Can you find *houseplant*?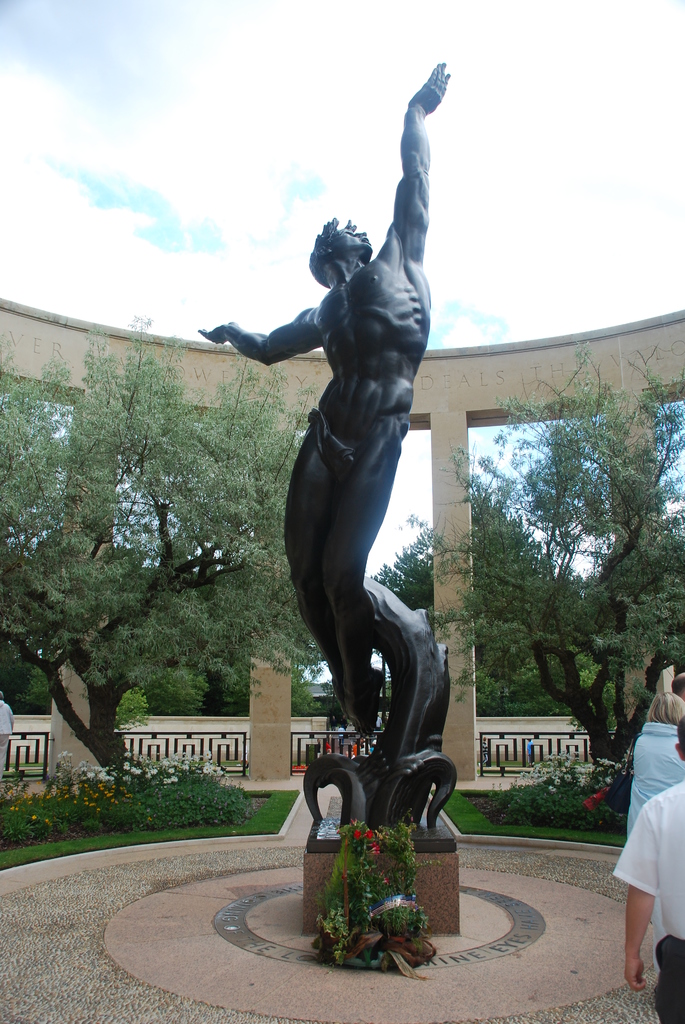
Yes, bounding box: locate(299, 820, 421, 975).
